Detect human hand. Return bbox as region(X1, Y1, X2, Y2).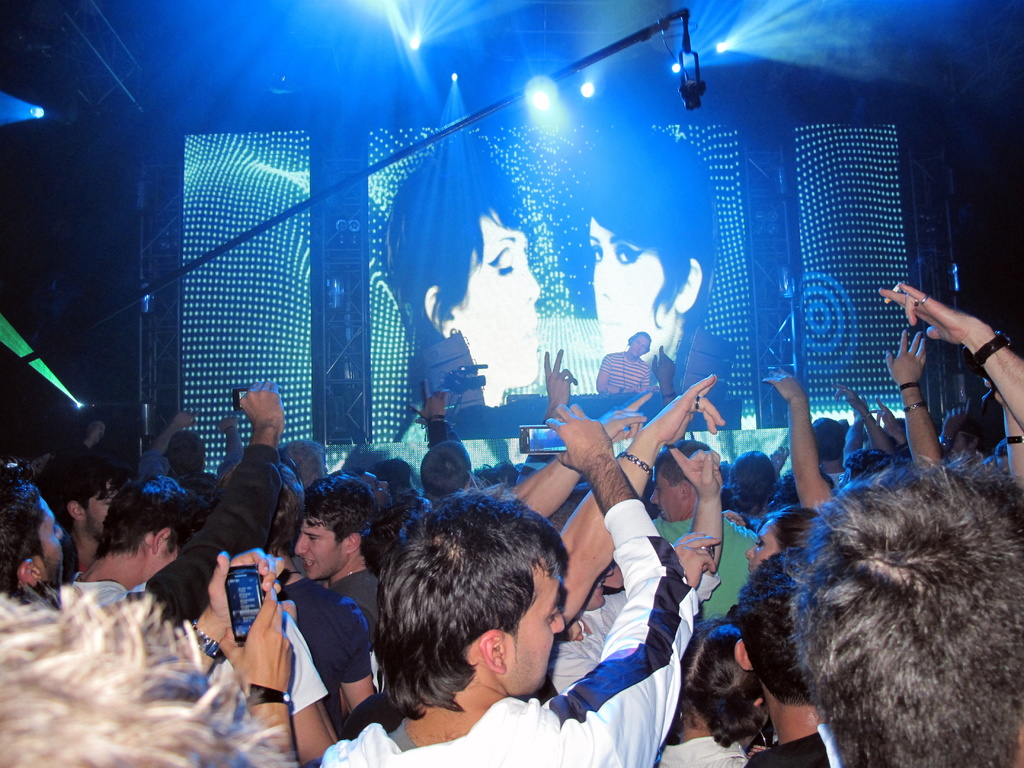
region(986, 379, 1005, 408).
